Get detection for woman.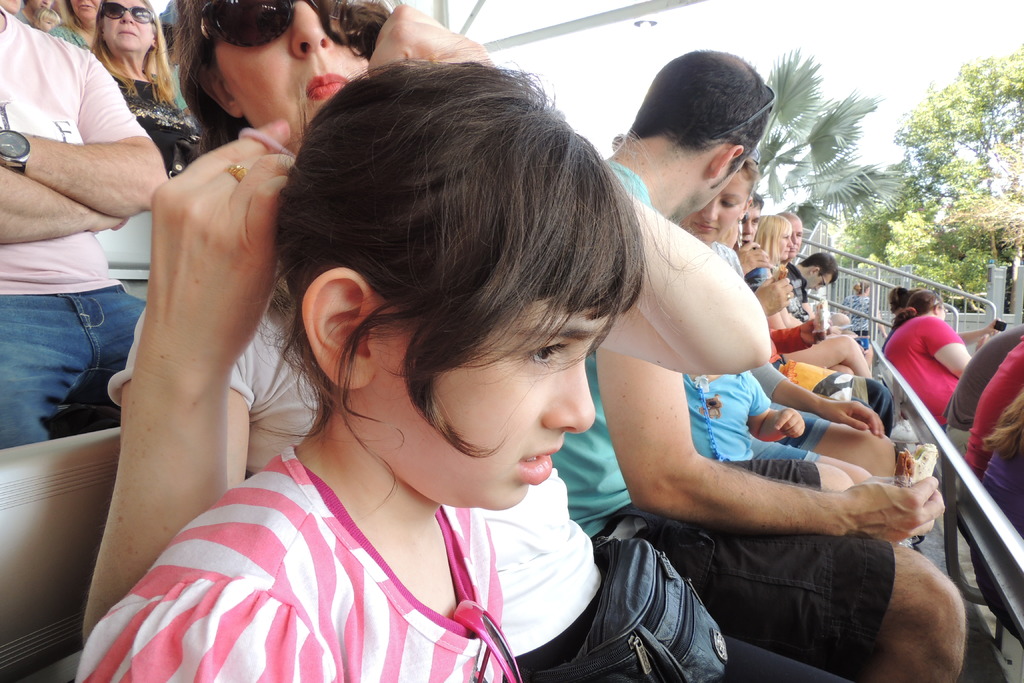
Detection: (74, 0, 854, 682).
